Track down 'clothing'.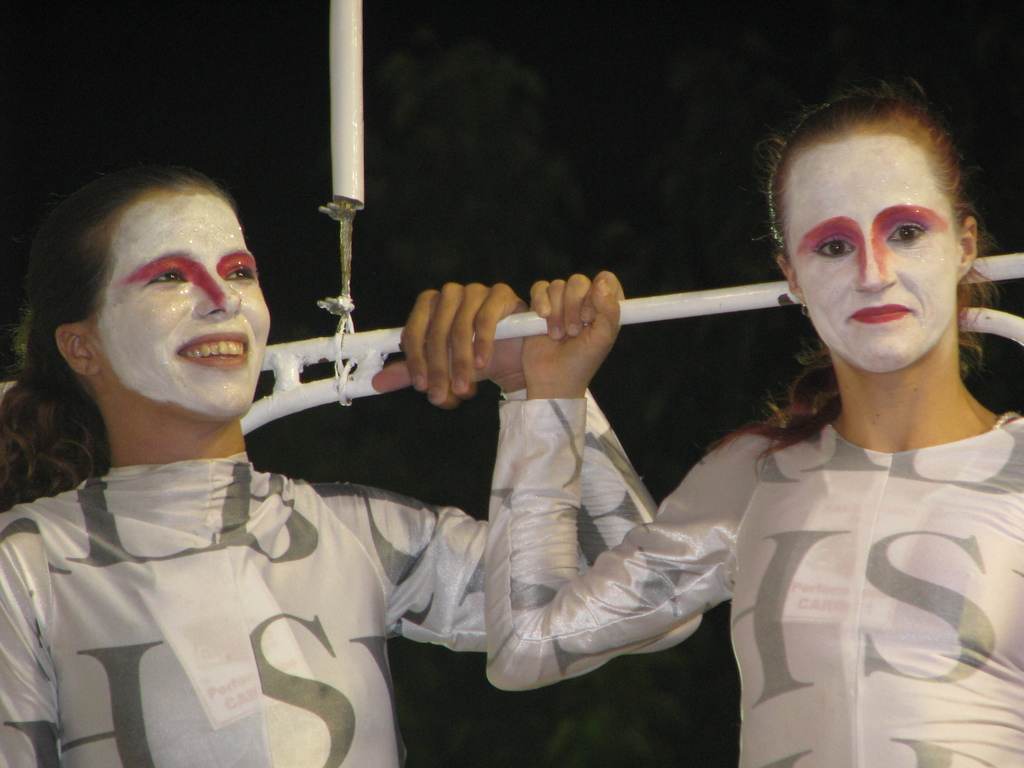
Tracked to bbox=[0, 388, 710, 767].
